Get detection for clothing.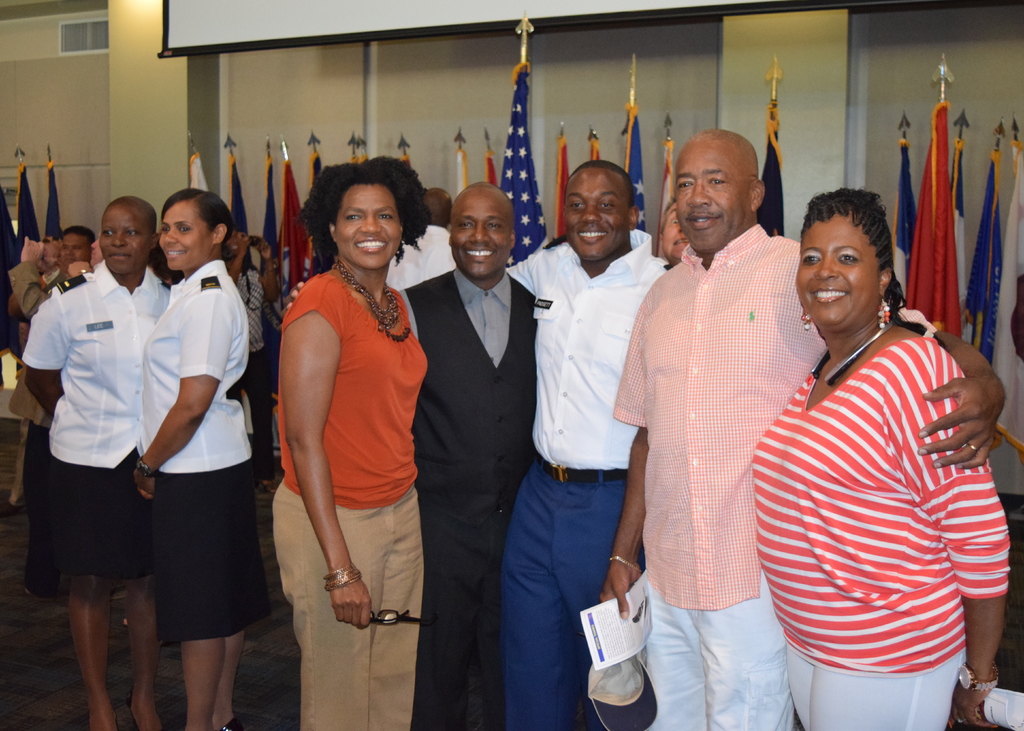
Detection: [139, 259, 270, 638].
